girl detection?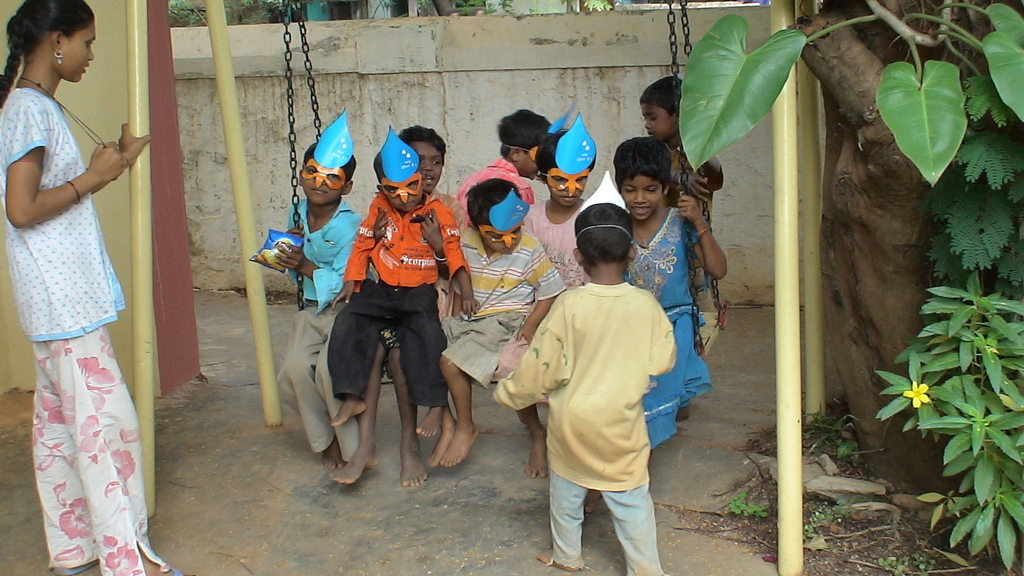
detection(589, 131, 729, 515)
